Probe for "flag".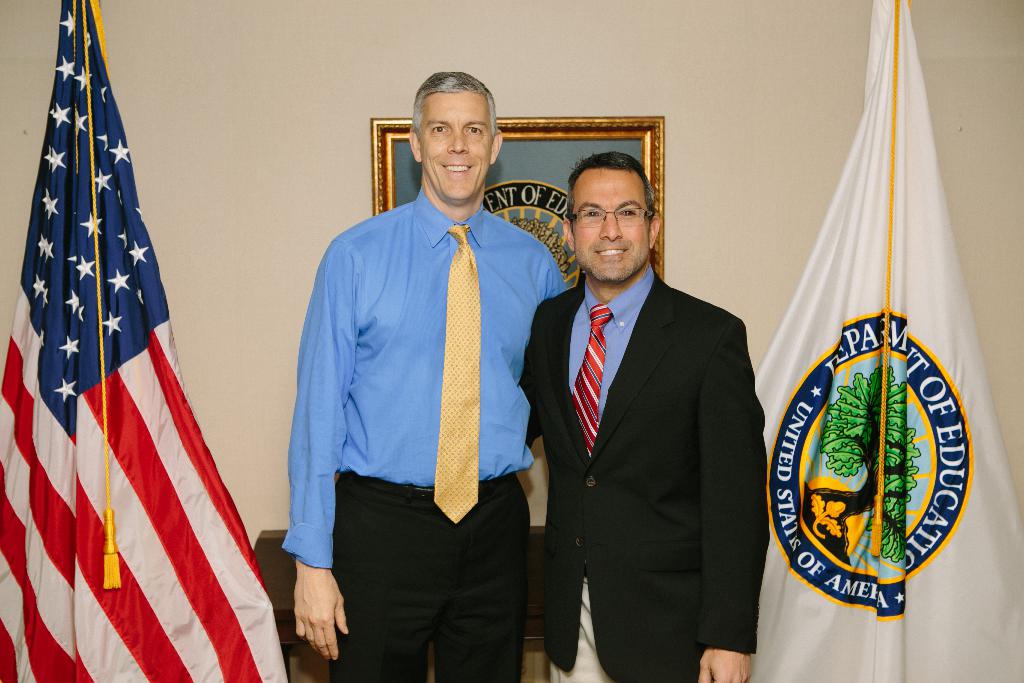
Probe result: box(0, 0, 287, 682).
